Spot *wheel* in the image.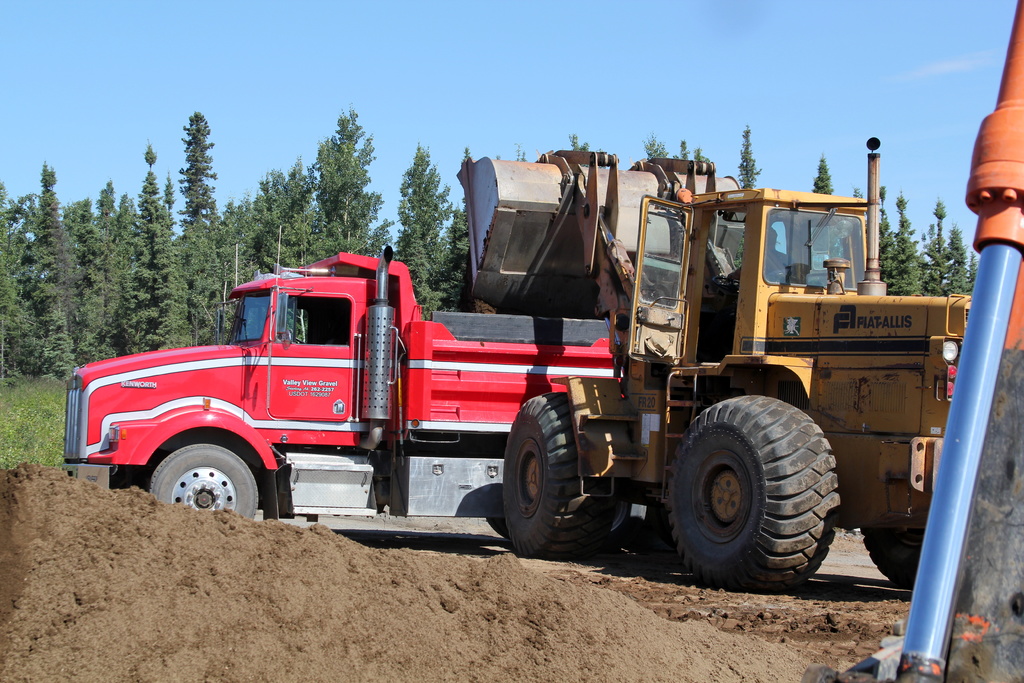
*wheel* found at bbox=[601, 502, 646, 546].
